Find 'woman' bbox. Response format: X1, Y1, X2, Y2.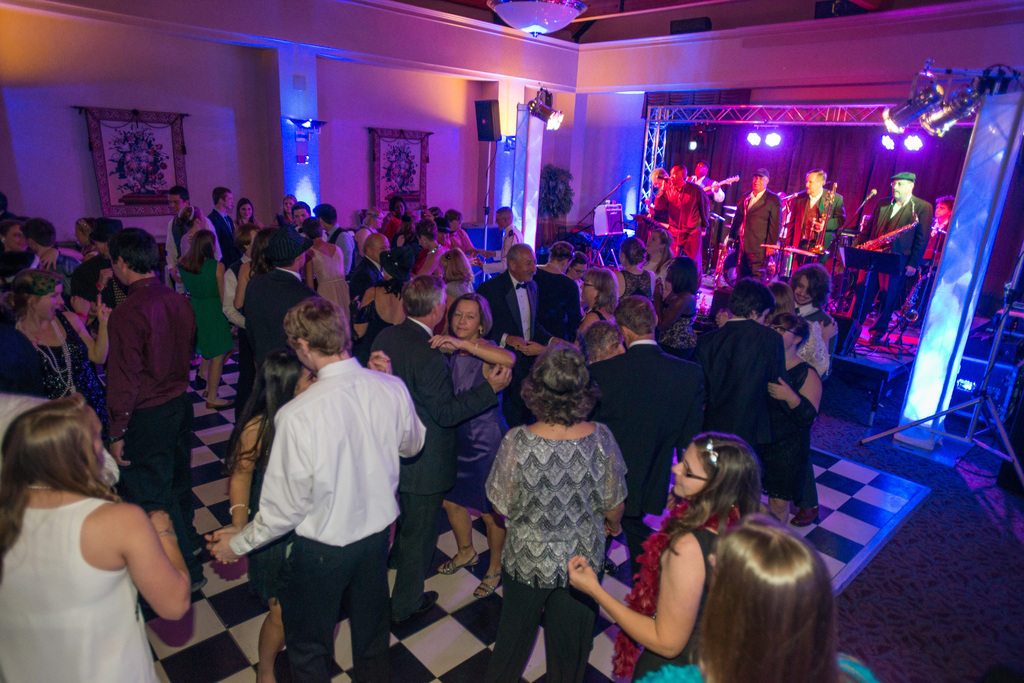
634, 513, 879, 682.
